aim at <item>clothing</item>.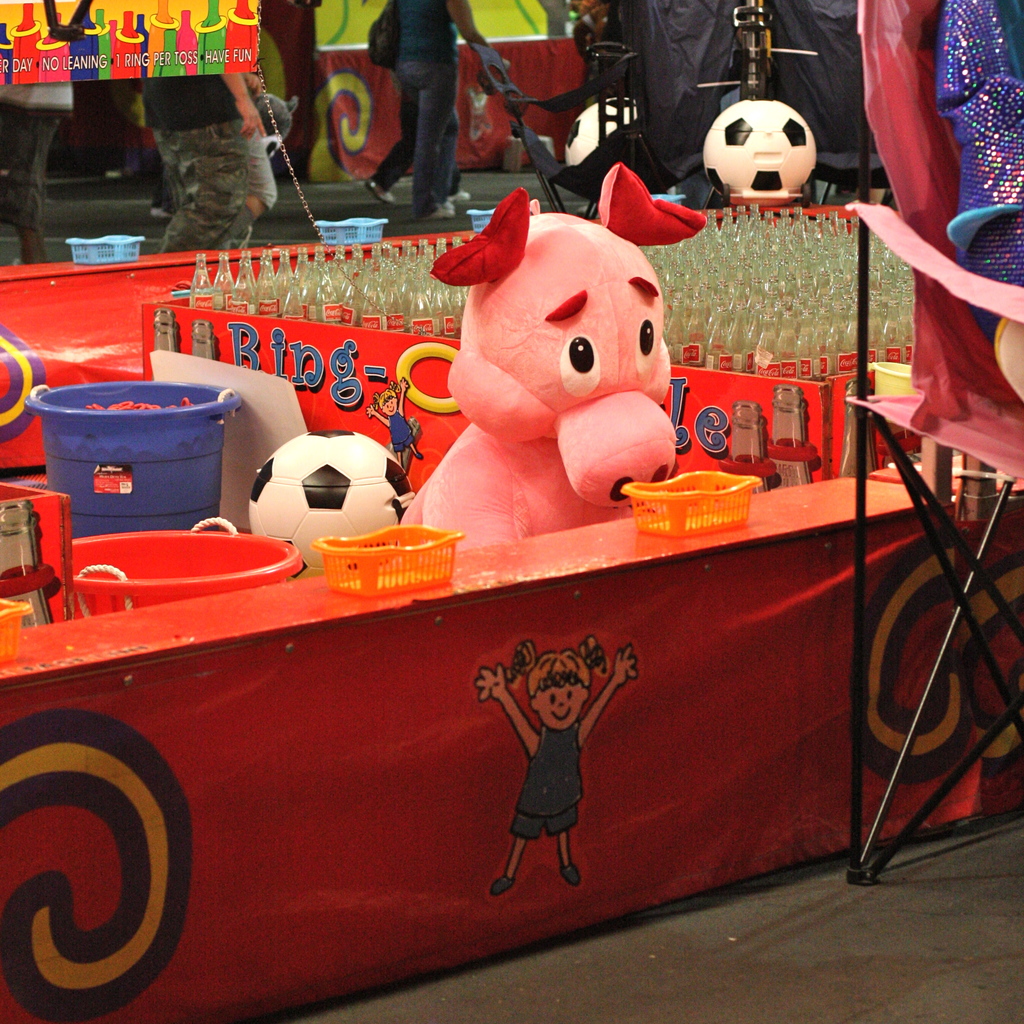
Aimed at Rect(368, 0, 462, 216).
